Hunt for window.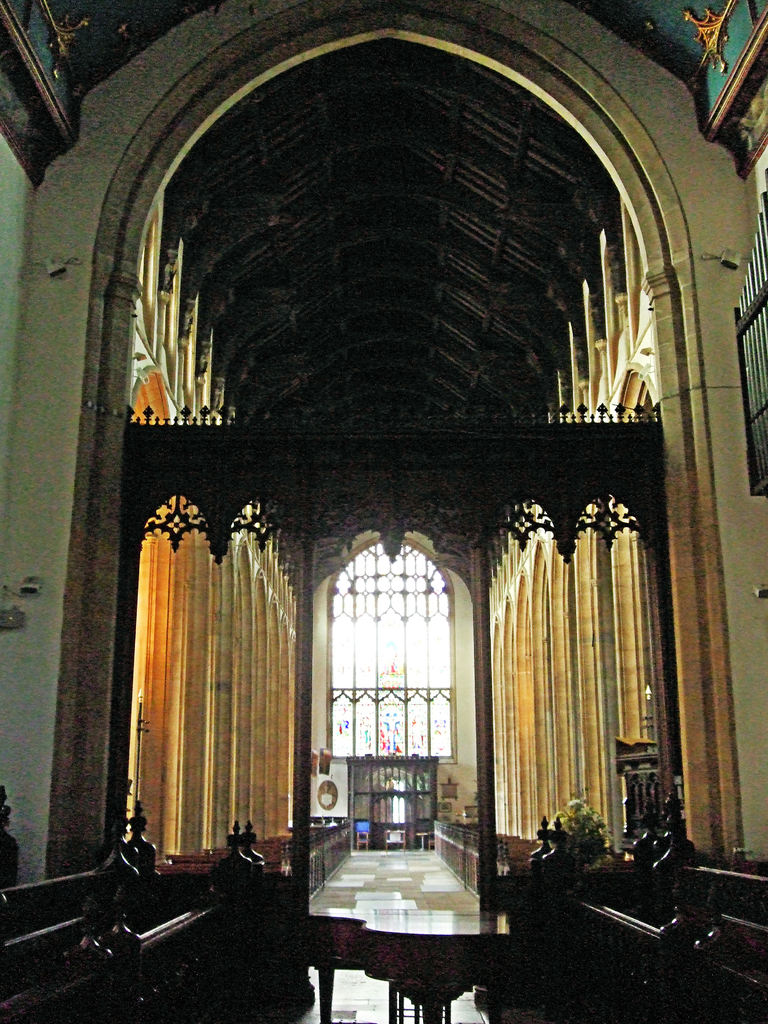
Hunted down at {"x1": 332, "y1": 536, "x2": 450, "y2": 760}.
